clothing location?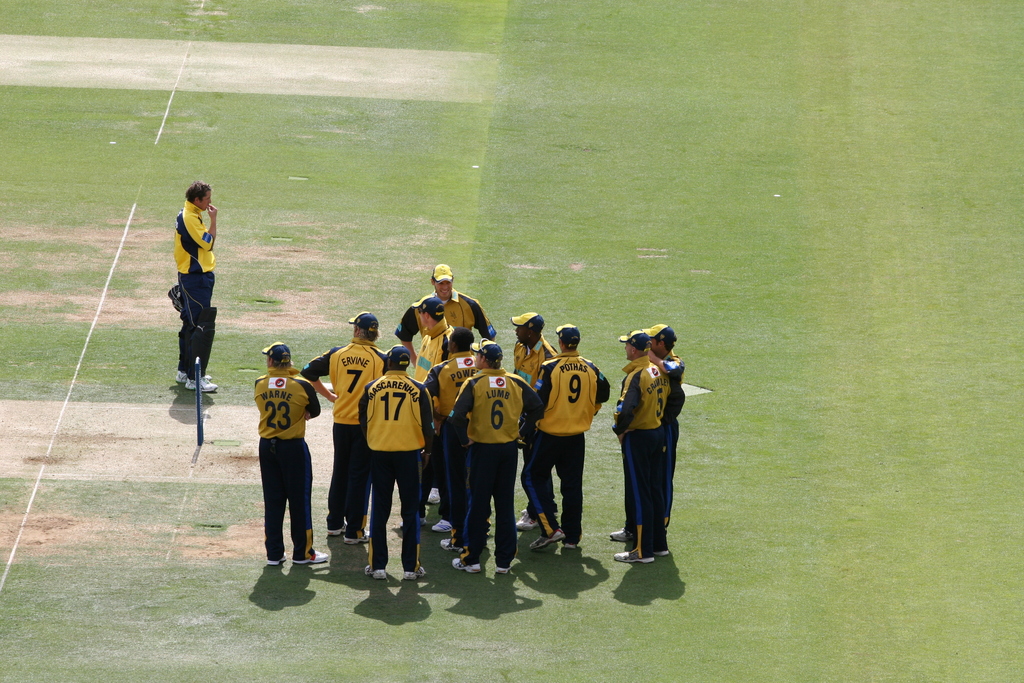
621, 356, 676, 547
